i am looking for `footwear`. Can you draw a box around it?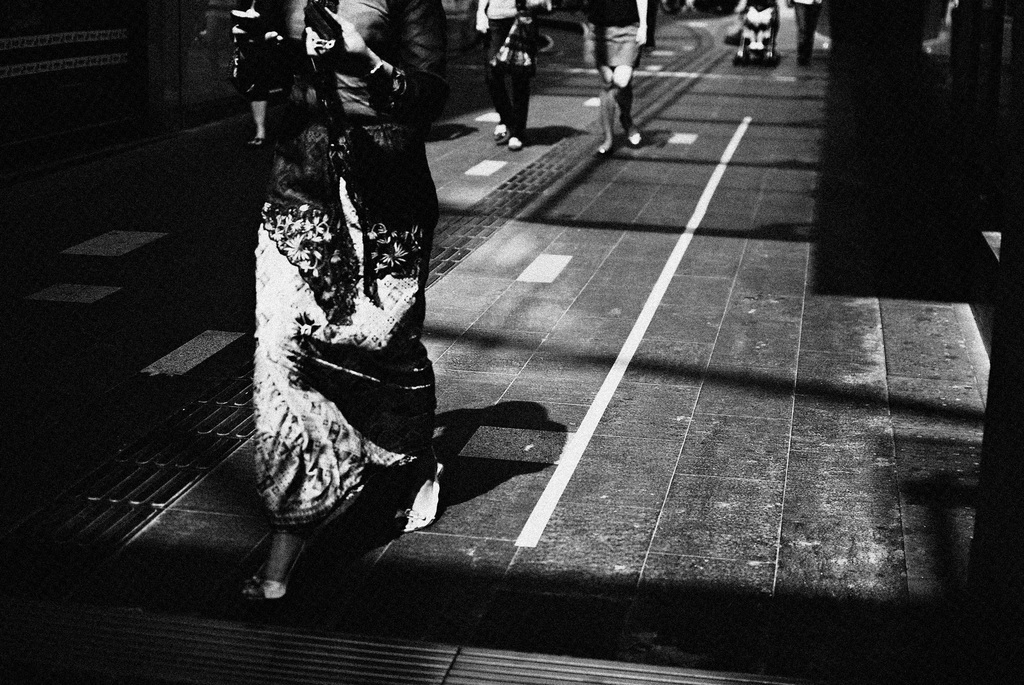
Sure, the bounding box is {"x1": 596, "y1": 136, "x2": 611, "y2": 156}.
